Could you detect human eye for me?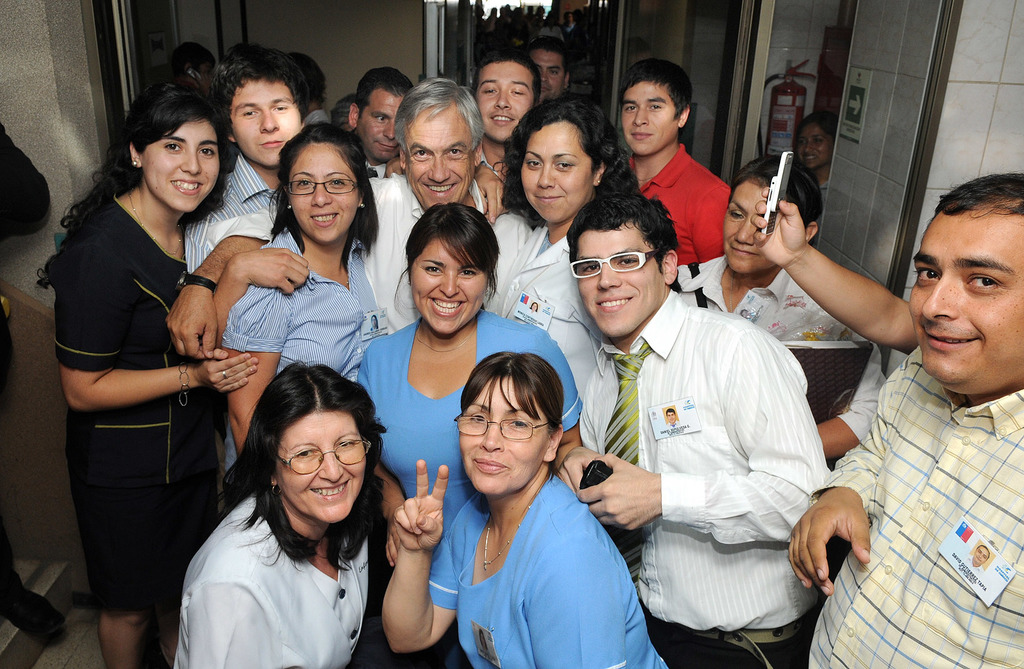
Detection result: Rect(616, 255, 639, 267).
